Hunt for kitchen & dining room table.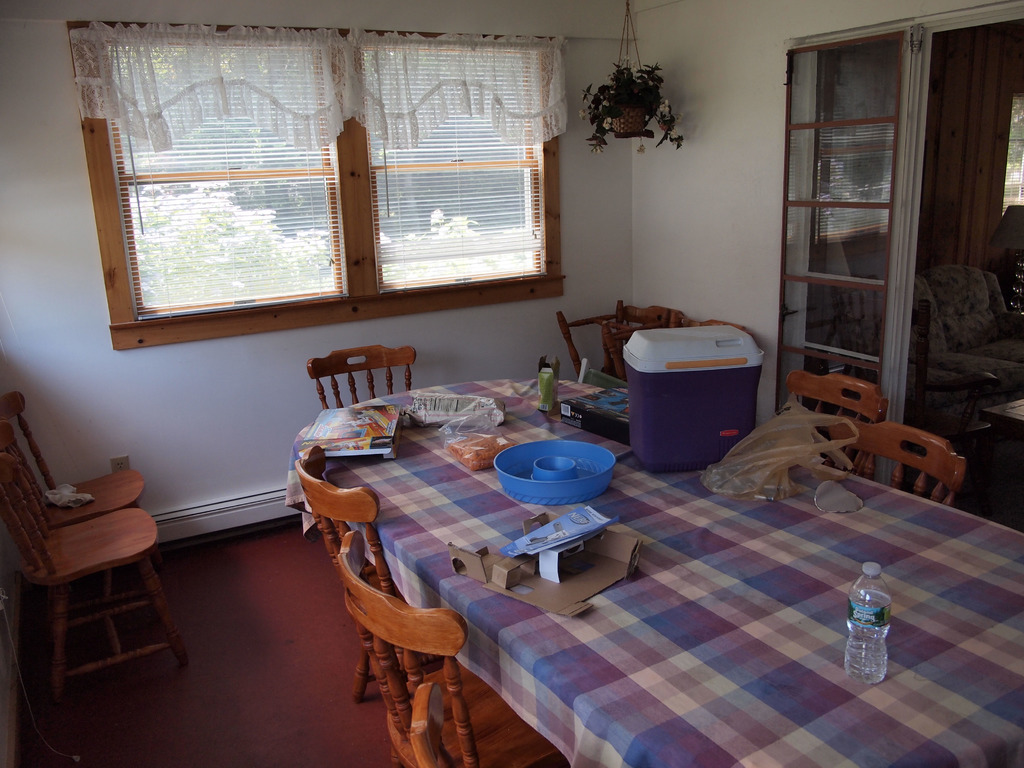
Hunted down at (283,338,1023,767).
